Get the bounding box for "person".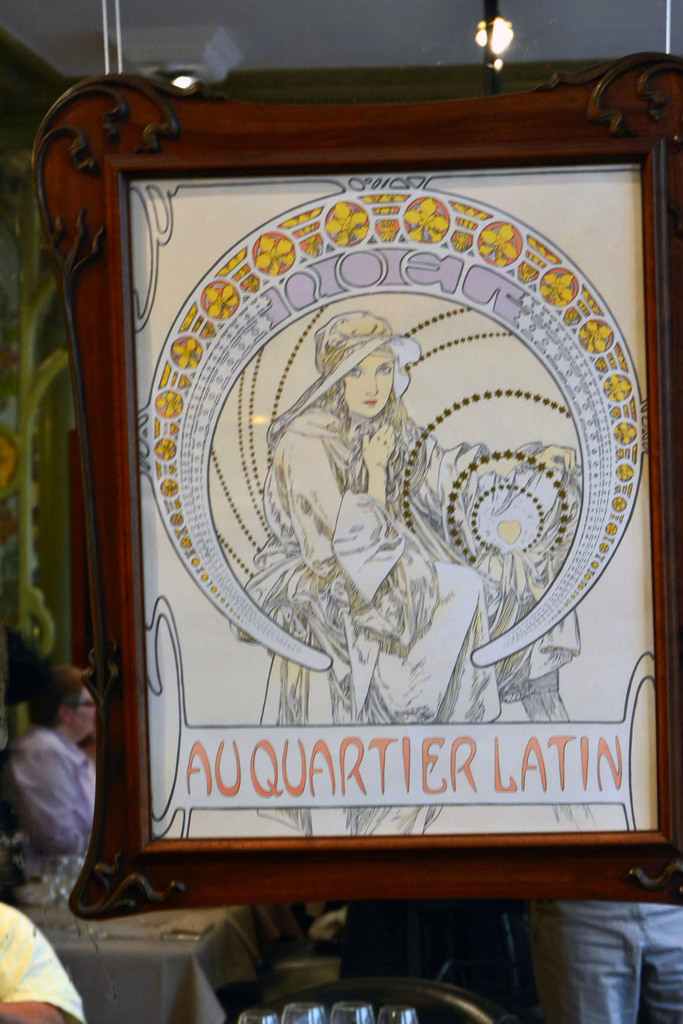
box(243, 305, 484, 735).
